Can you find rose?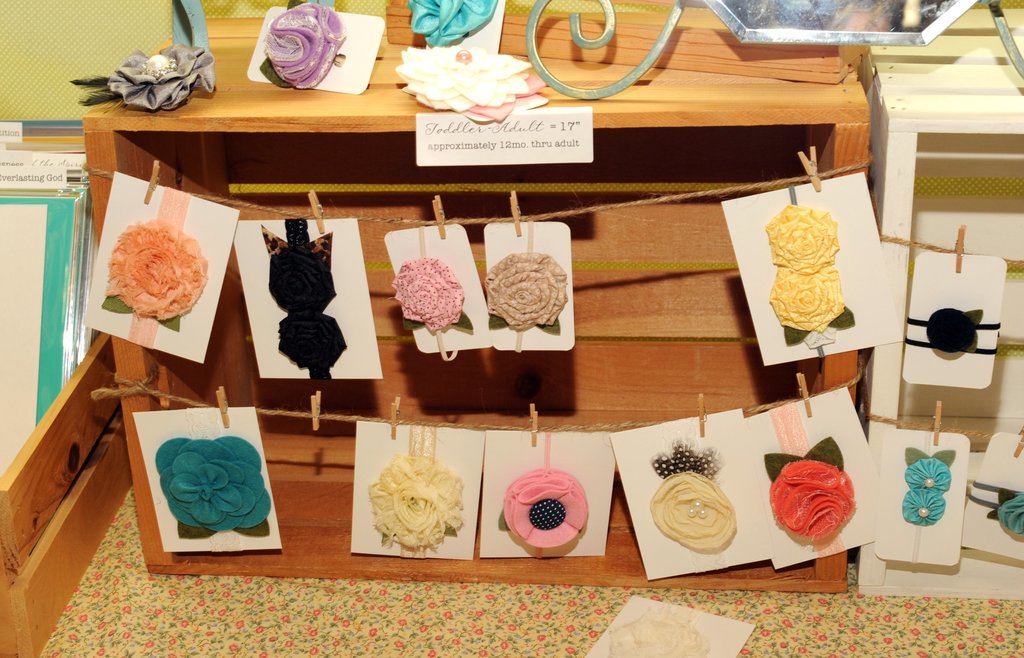
Yes, bounding box: detection(765, 264, 845, 333).
